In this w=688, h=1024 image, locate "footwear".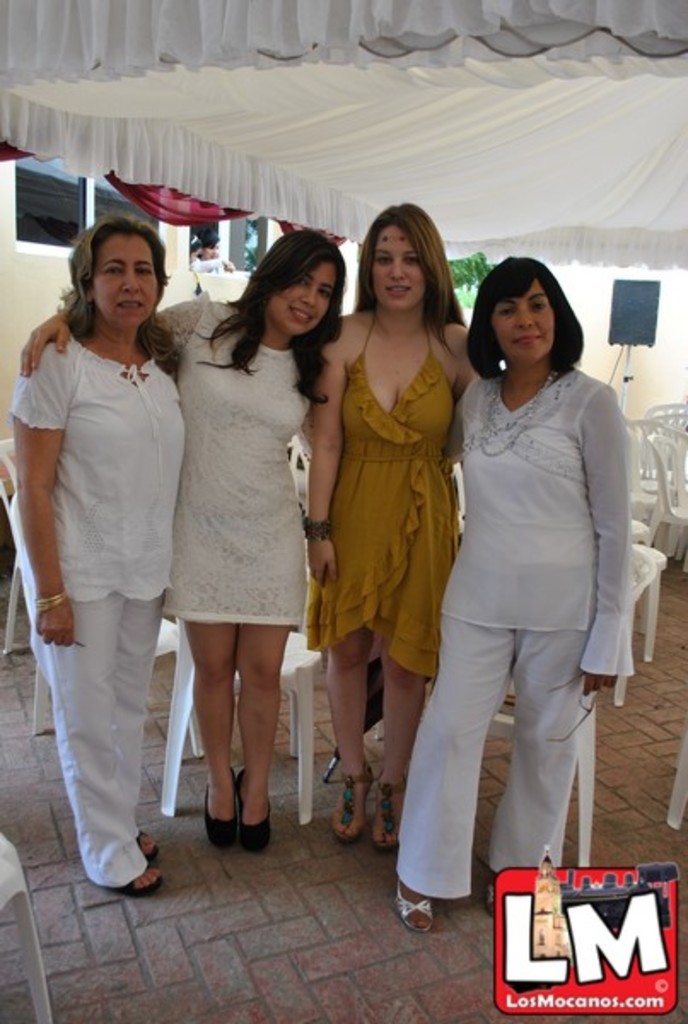
Bounding box: 239/763/270/852.
